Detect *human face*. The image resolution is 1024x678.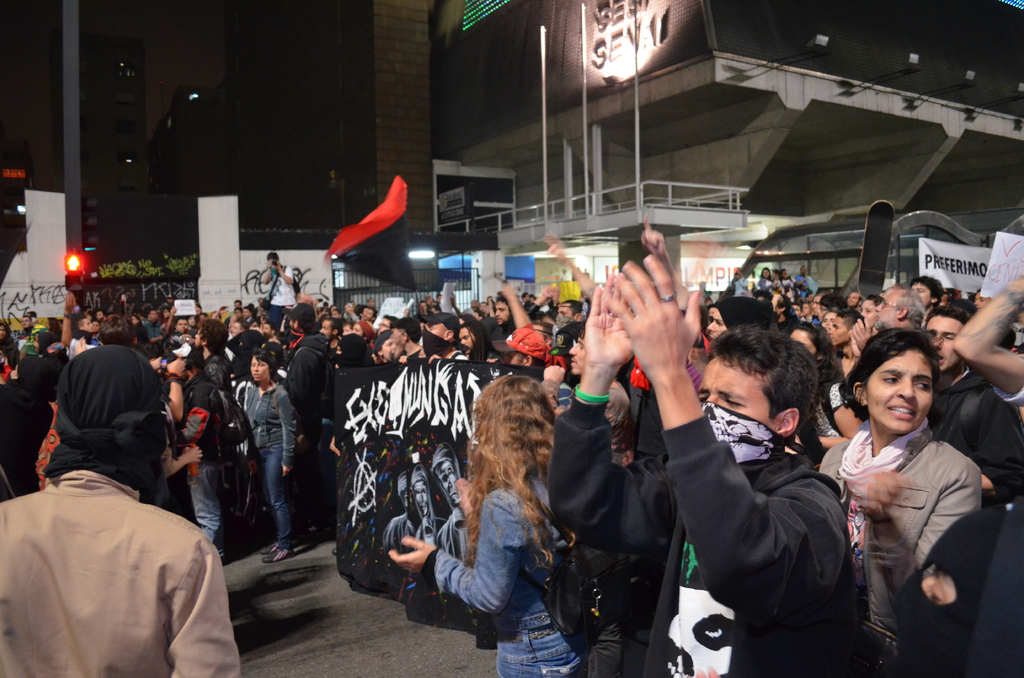
x1=458, y1=327, x2=474, y2=351.
